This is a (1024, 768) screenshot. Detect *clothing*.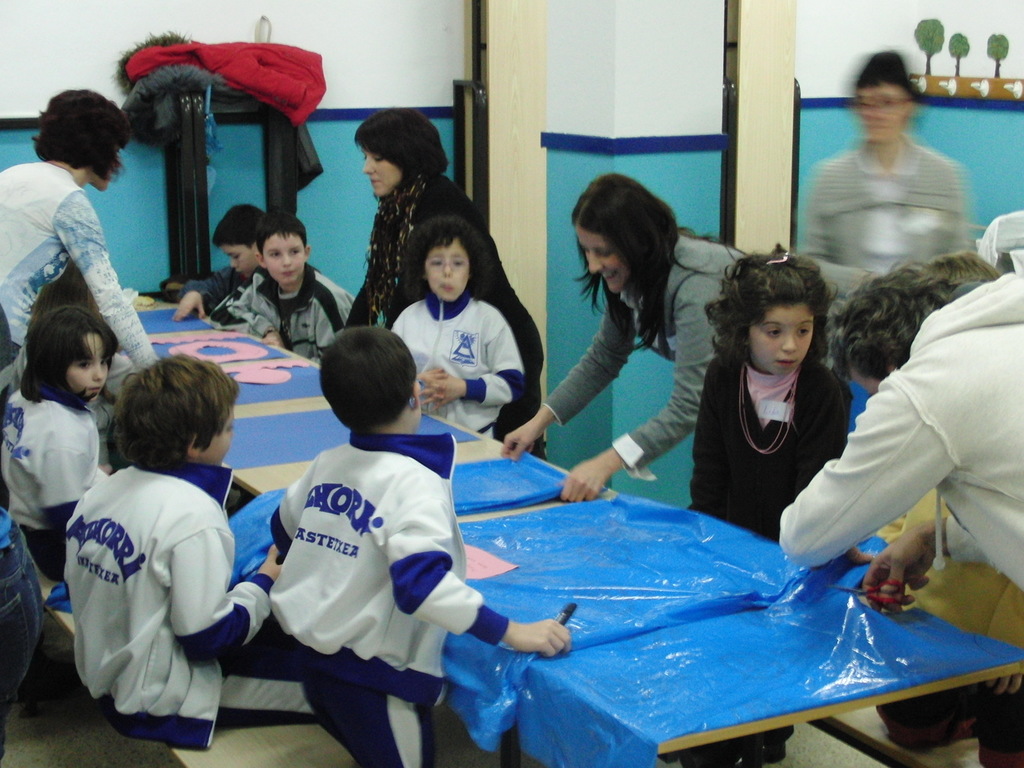
region(266, 419, 504, 767).
